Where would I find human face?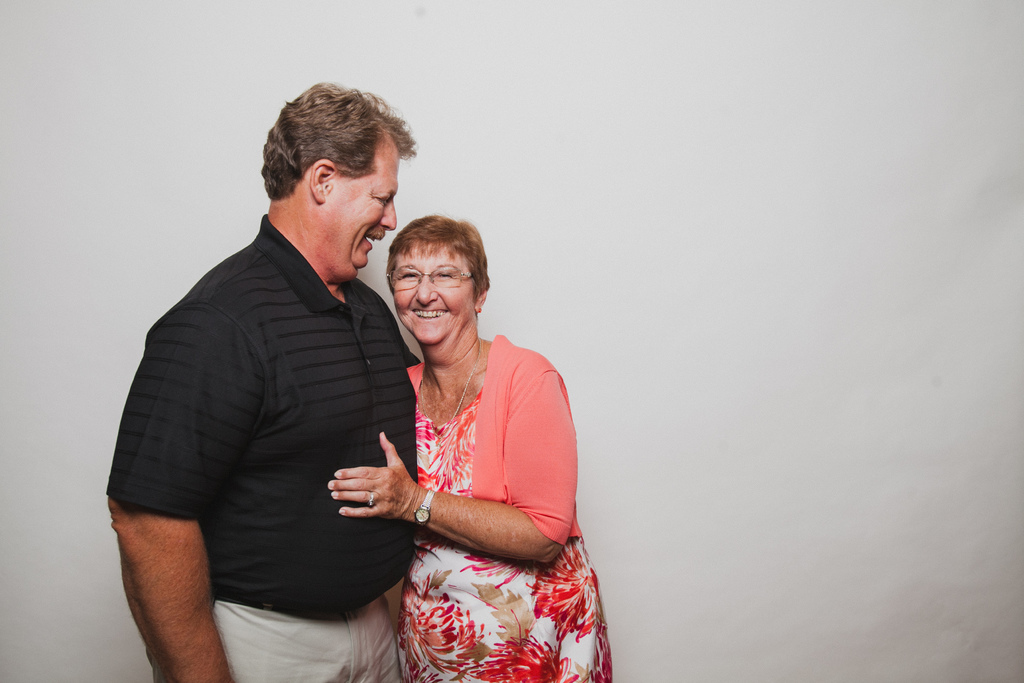
At crop(395, 233, 474, 346).
